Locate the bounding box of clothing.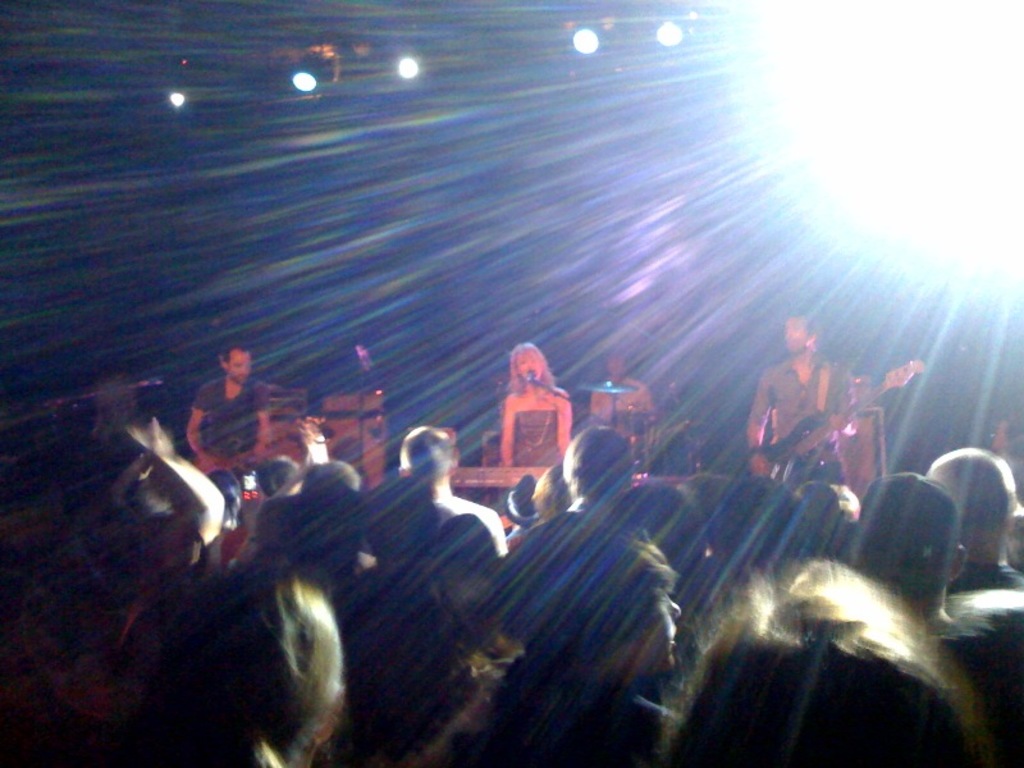
Bounding box: [193,378,273,460].
